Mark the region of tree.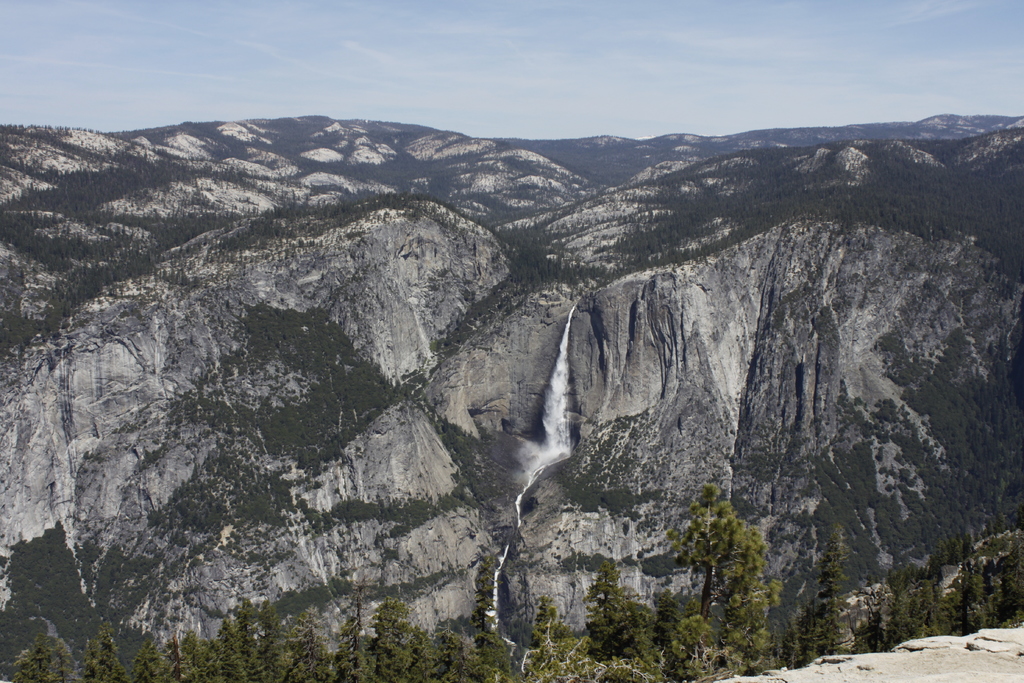
Region: bbox=(218, 597, 280, 682).
